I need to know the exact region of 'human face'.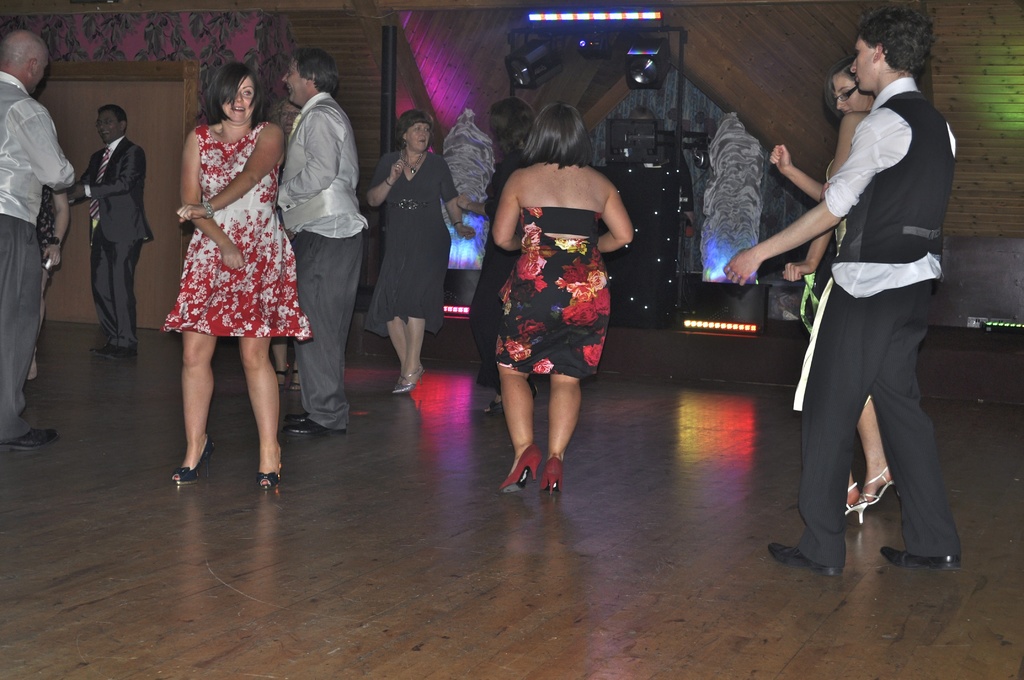
Region: (left=409, top=124, right=430, bottom=156).
